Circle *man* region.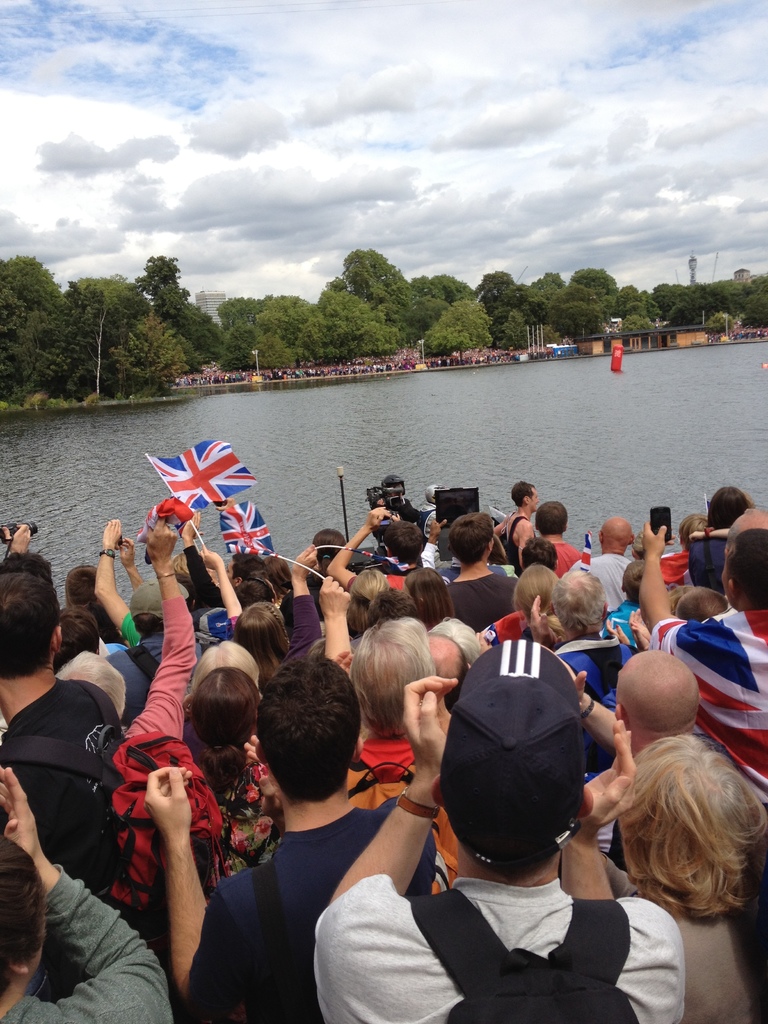
Region: detection(0, 769, 171, 1023).
